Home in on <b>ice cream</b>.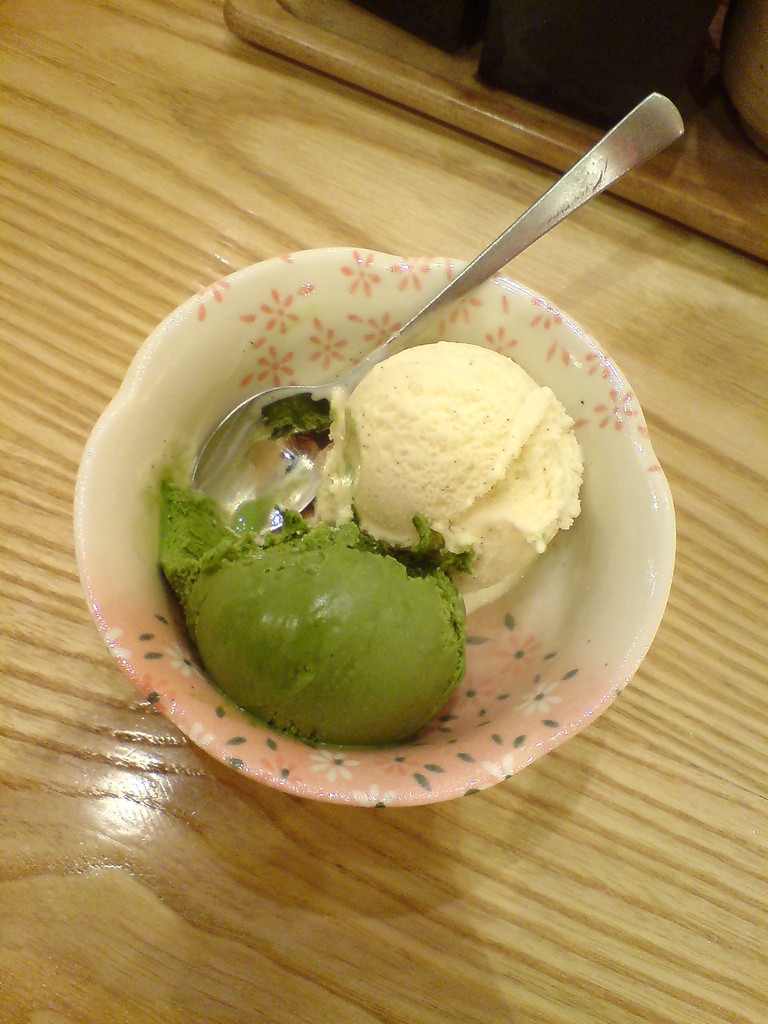
Homed in at x1=163 y1=492 x2=481 y2=749.
